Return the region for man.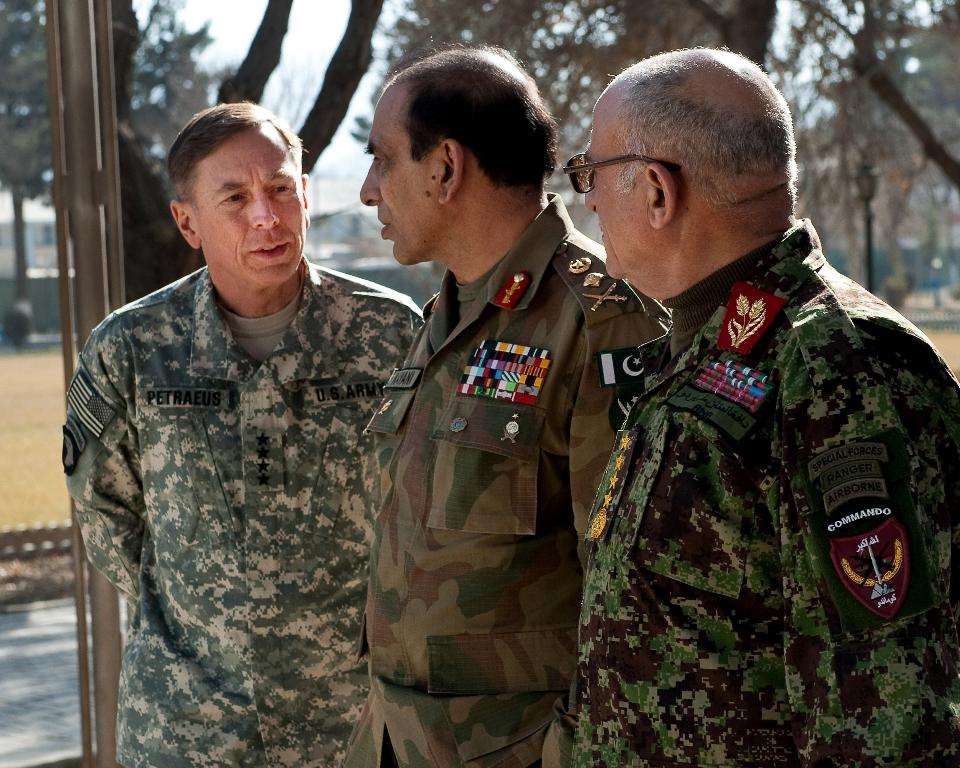
[571,46,959,767].
